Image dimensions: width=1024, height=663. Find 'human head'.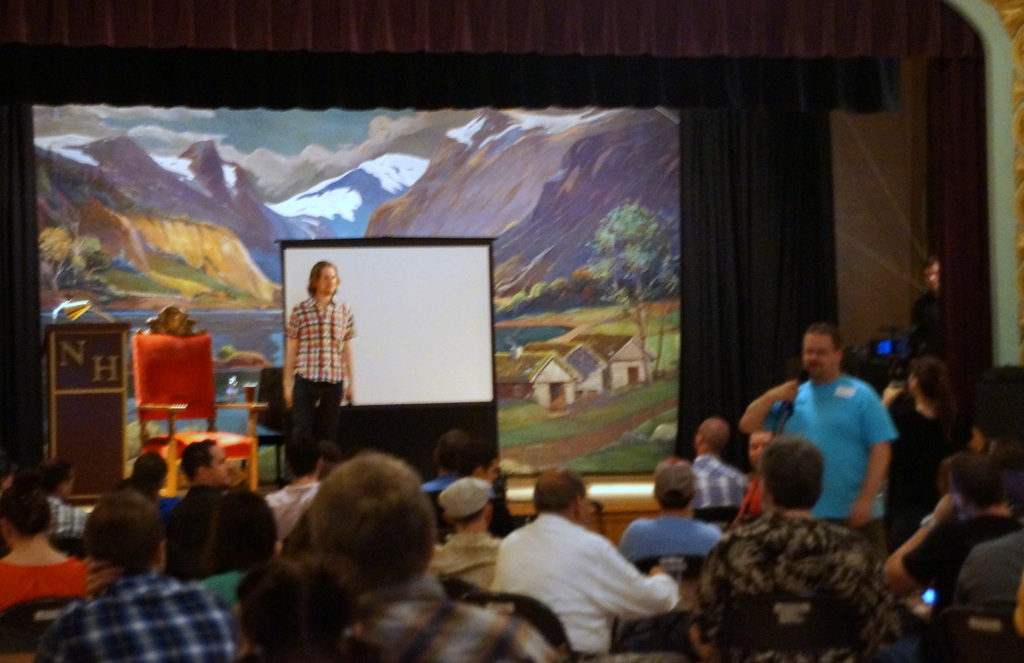
pyautogui.locateOnScreen(437, 428, 504, 474).
